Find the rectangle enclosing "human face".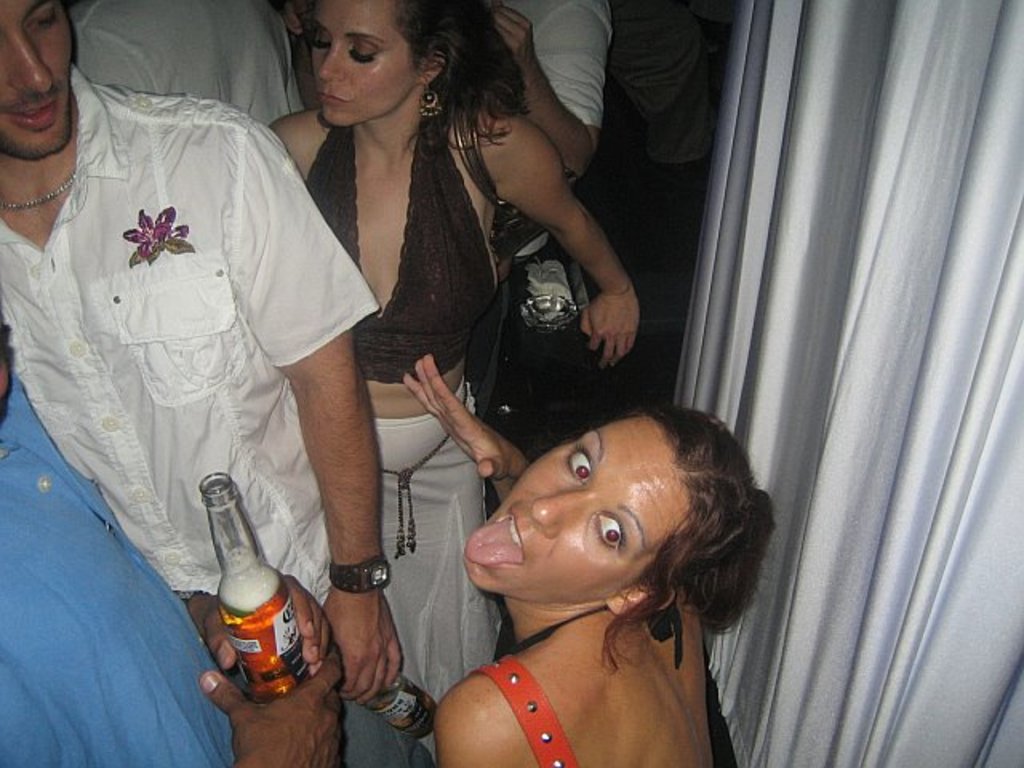
x1=315, y1=0, x2=422, y2=118.
